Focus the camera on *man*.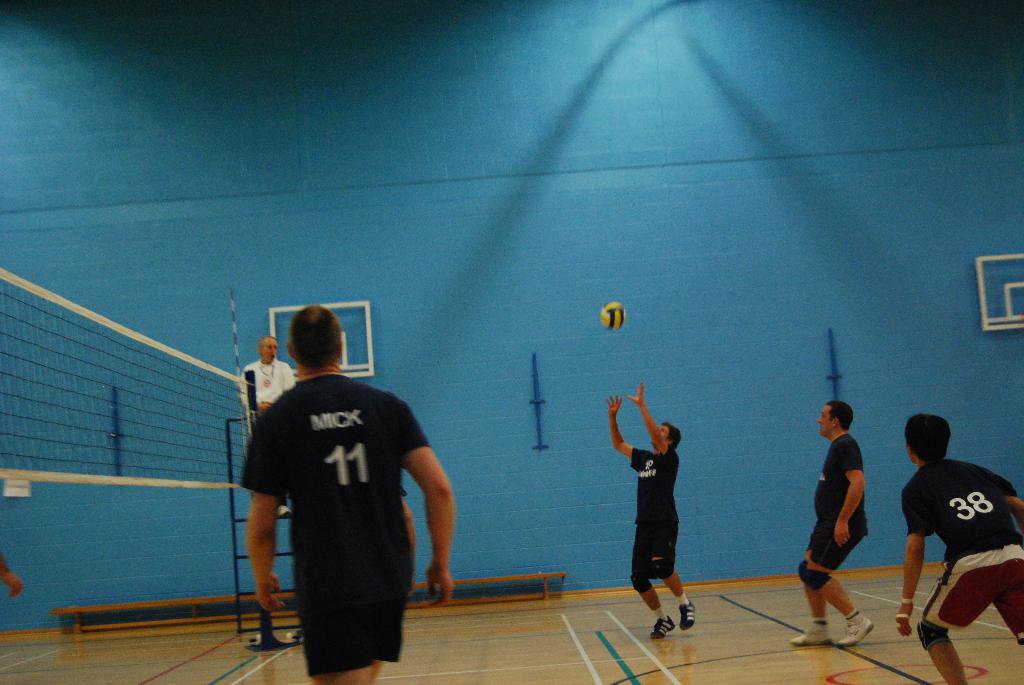
Focus region: select_region(790, 400, 875, 646).
